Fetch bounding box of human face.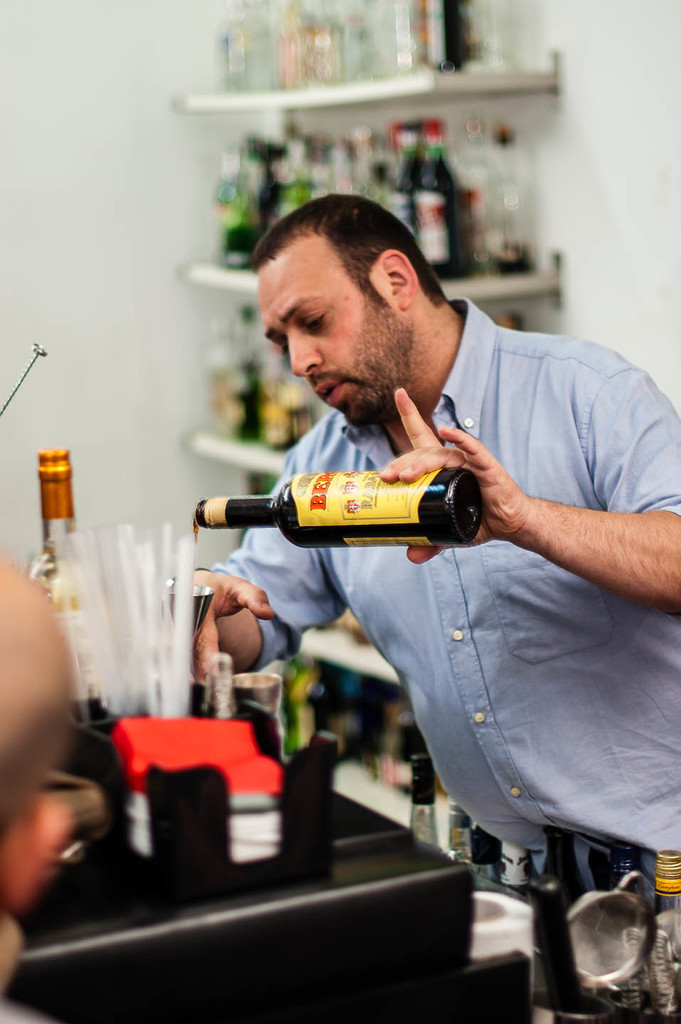
Bbox: pyautogui.locateOnScreen(262, 235, 409, 422).
